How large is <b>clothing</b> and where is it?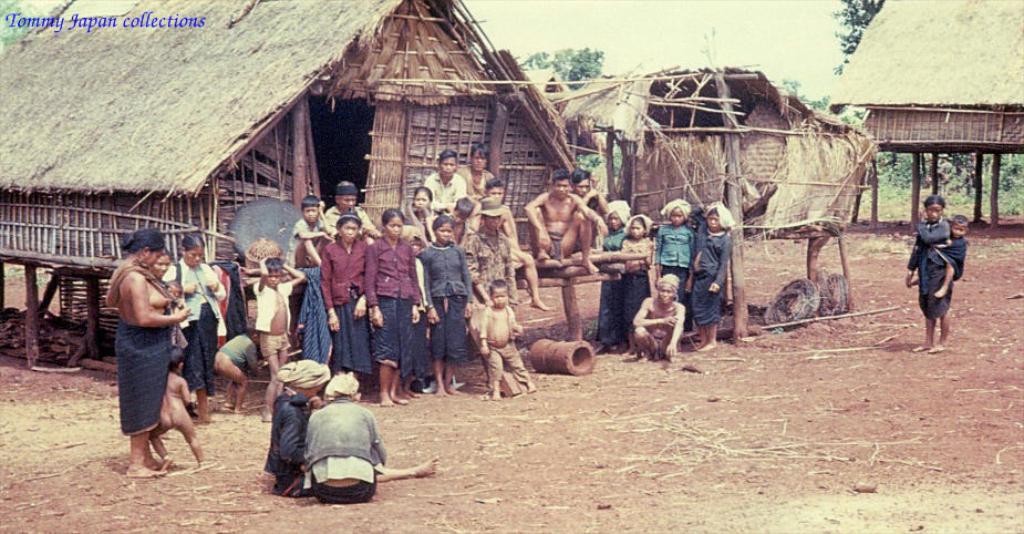
Bounding box: box=[120, 329, 157, 428].
